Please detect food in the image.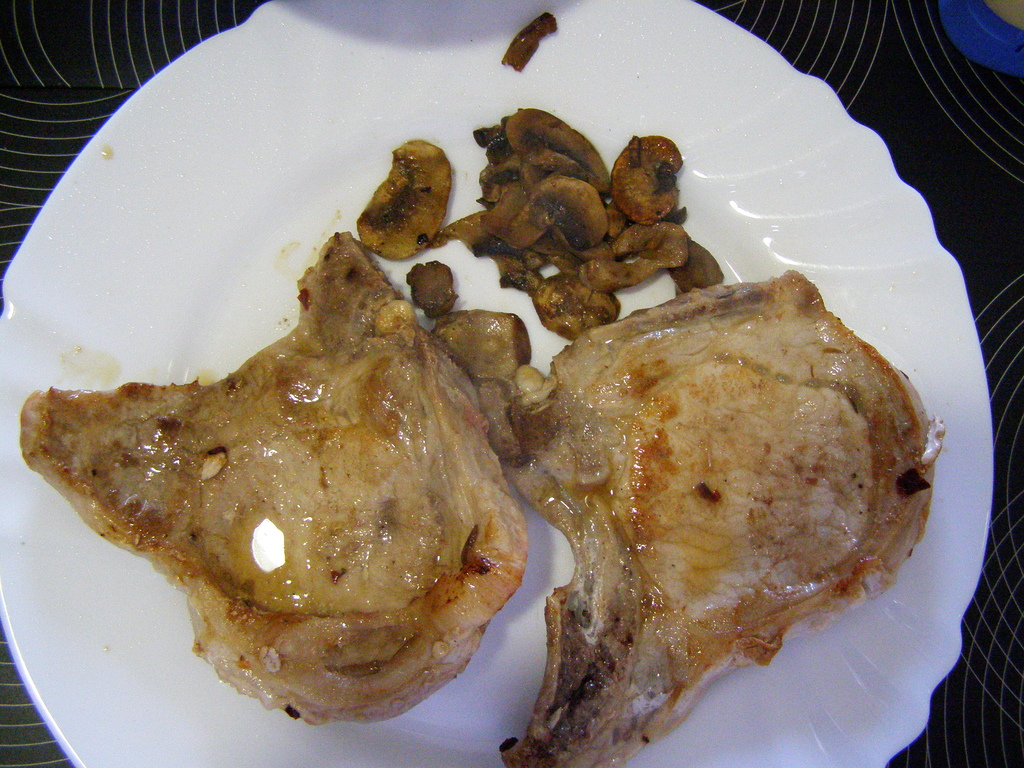
[x1=440, y1=106, x2=718, y2=265].
